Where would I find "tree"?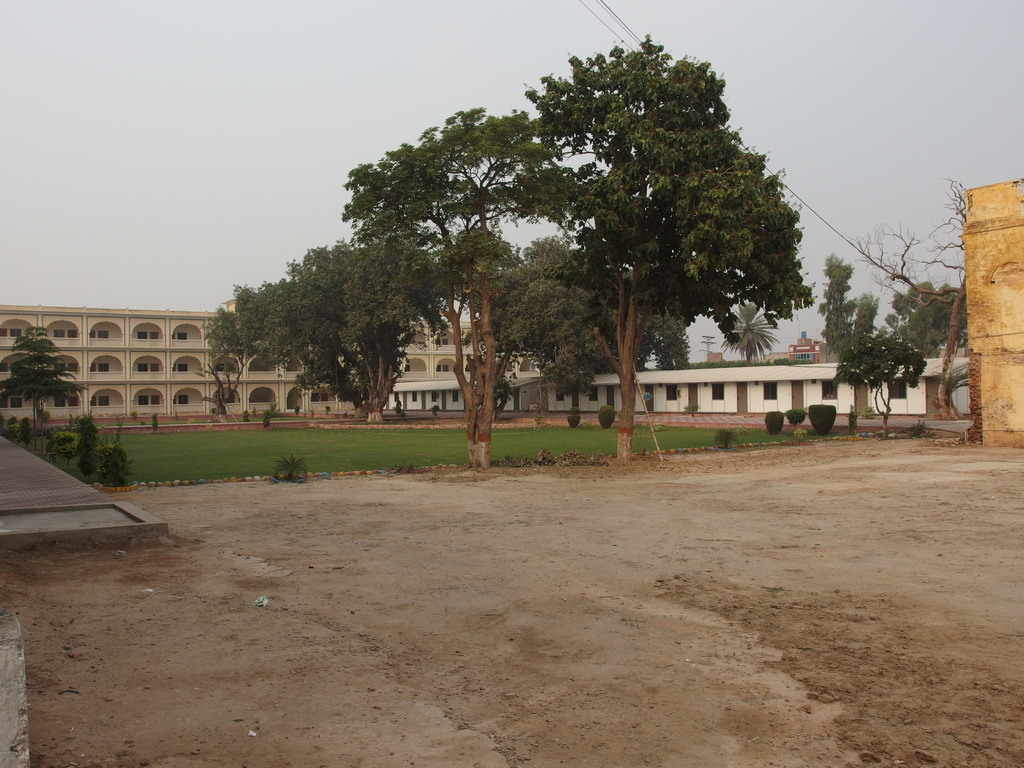
At <box>729,302,774,358</box>.
